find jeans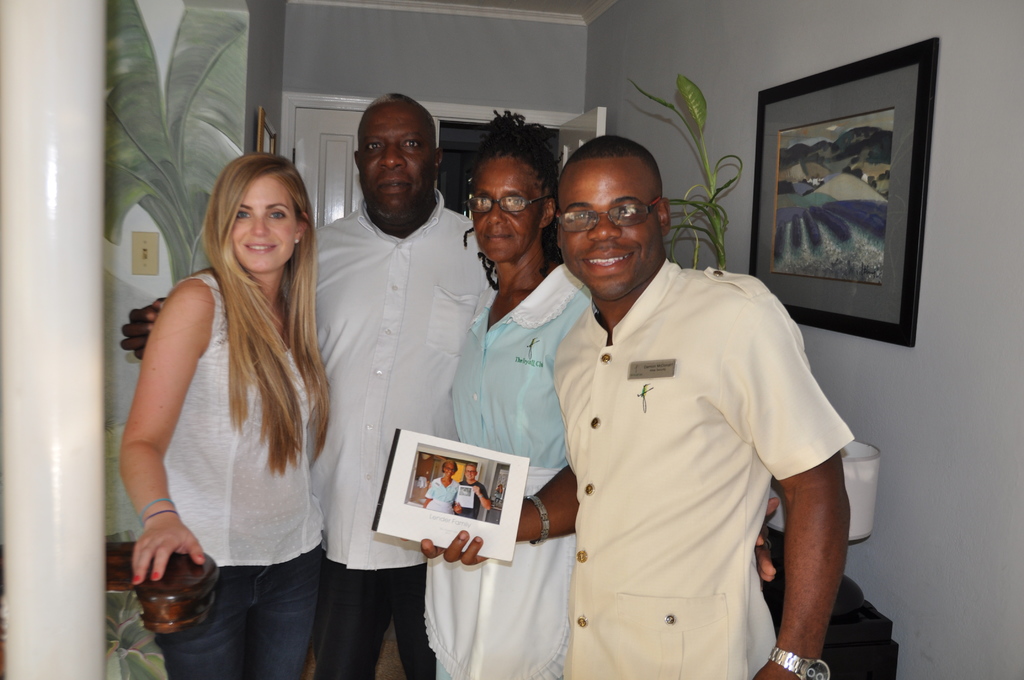
rect(309, 560, 434, 679)
